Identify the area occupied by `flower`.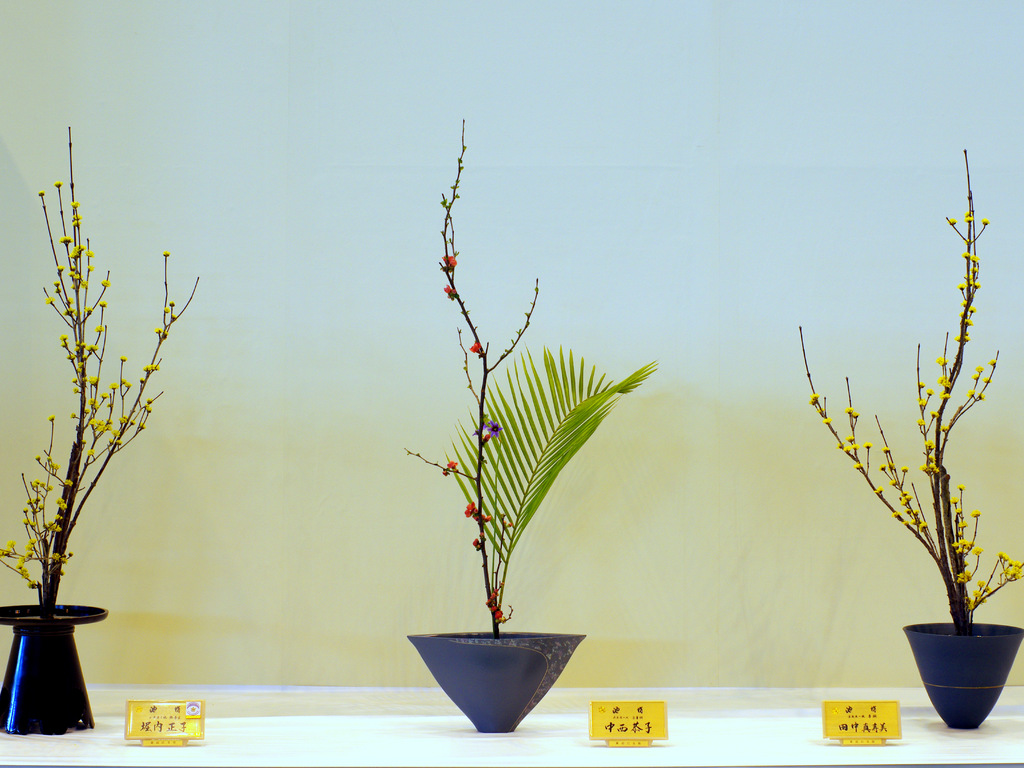
Area: 53/180/62/188.
